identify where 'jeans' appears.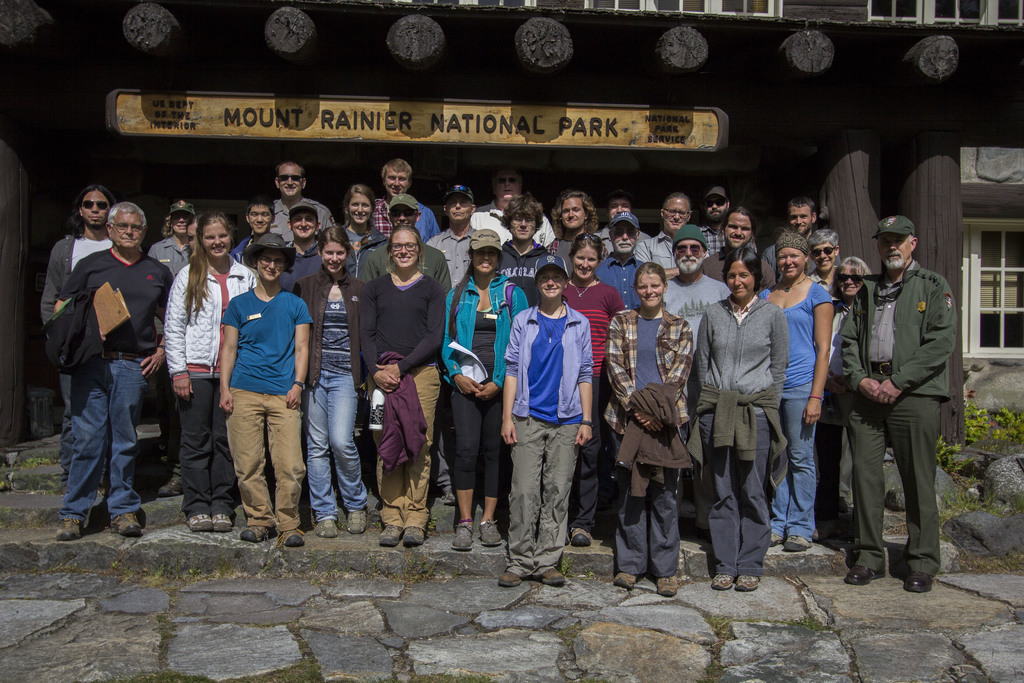
Appears at x1=312 y1=368 x2=371 y2=519.
